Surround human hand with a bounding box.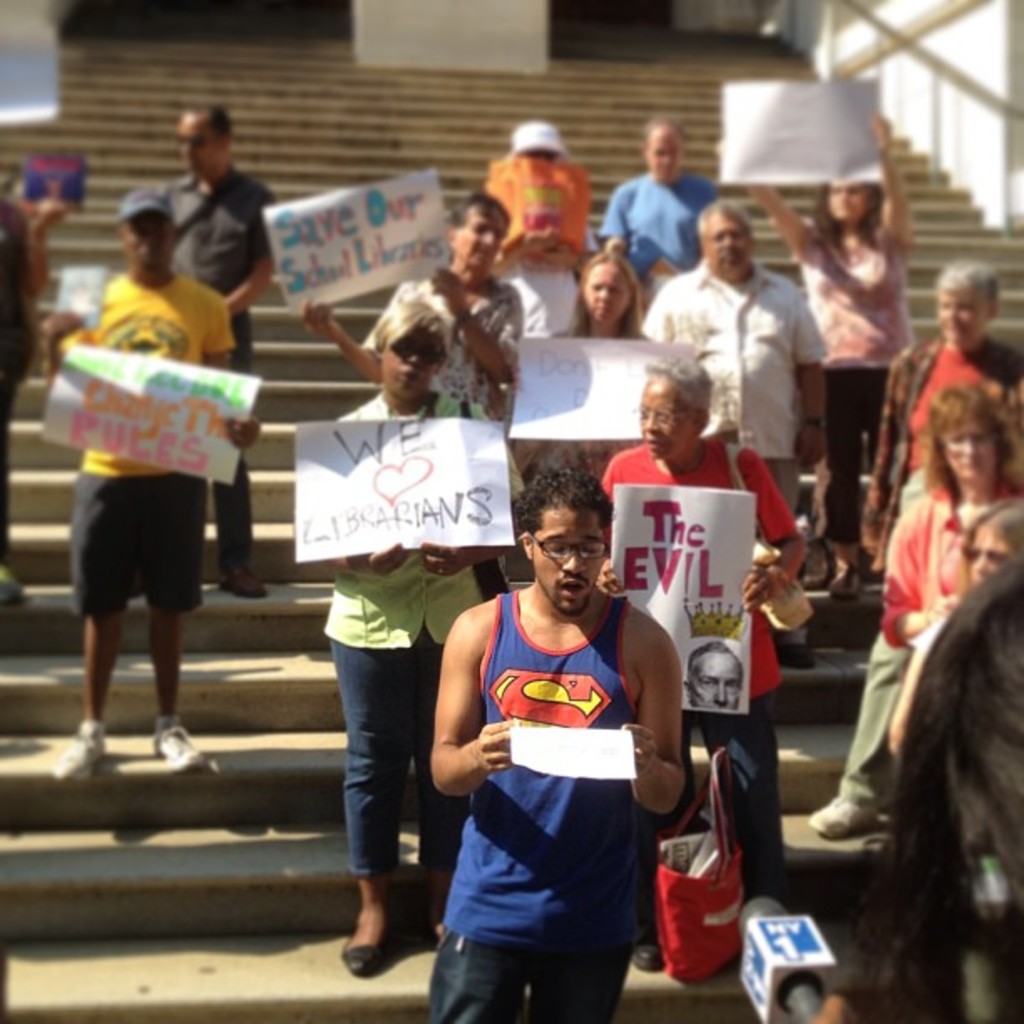
rect(612, 721, 656, 781).
